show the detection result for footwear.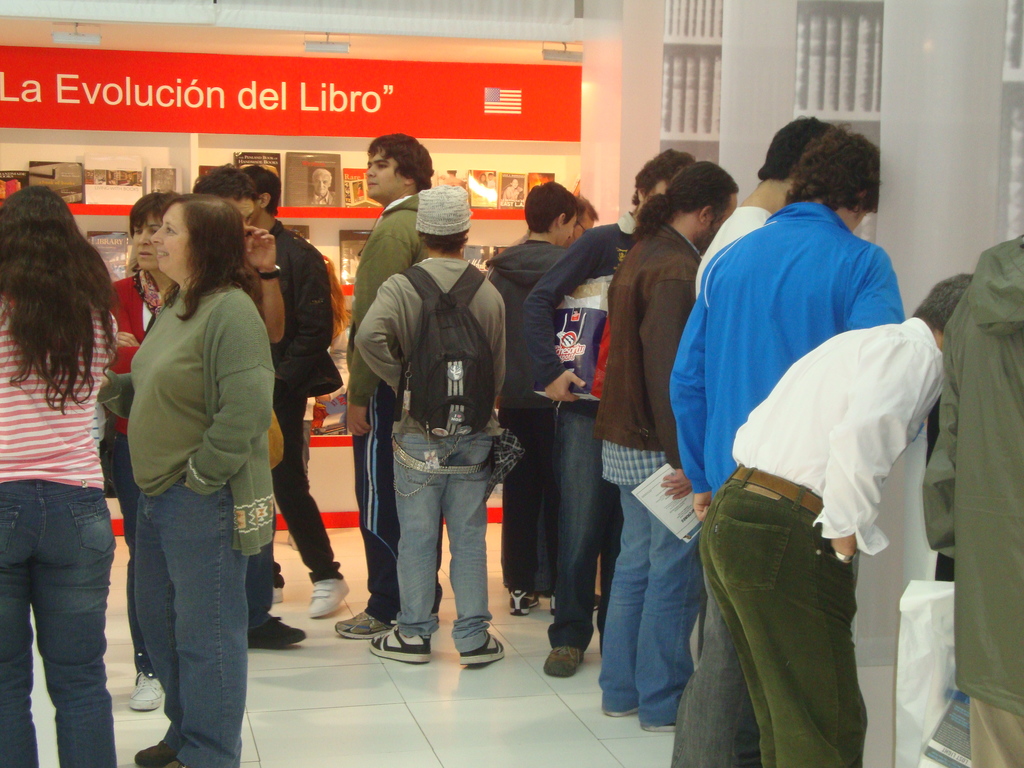
bbox(544, 646, 584, 680).
